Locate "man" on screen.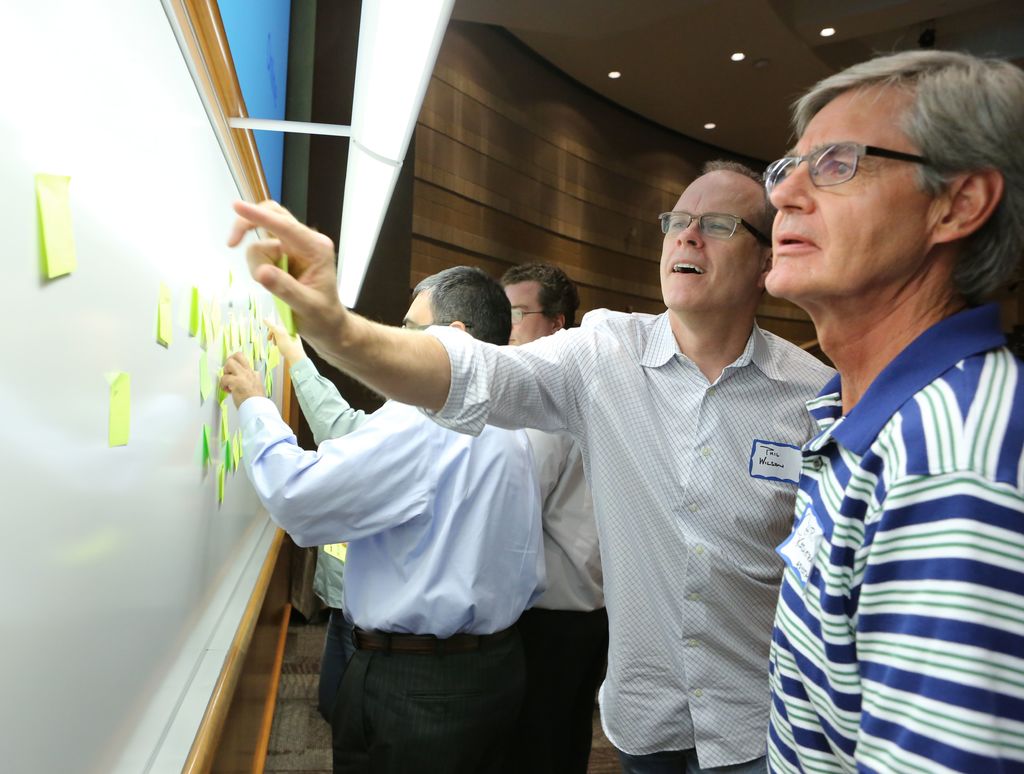
On screen at x1=502, y1=260, x2=605, y2=773.
